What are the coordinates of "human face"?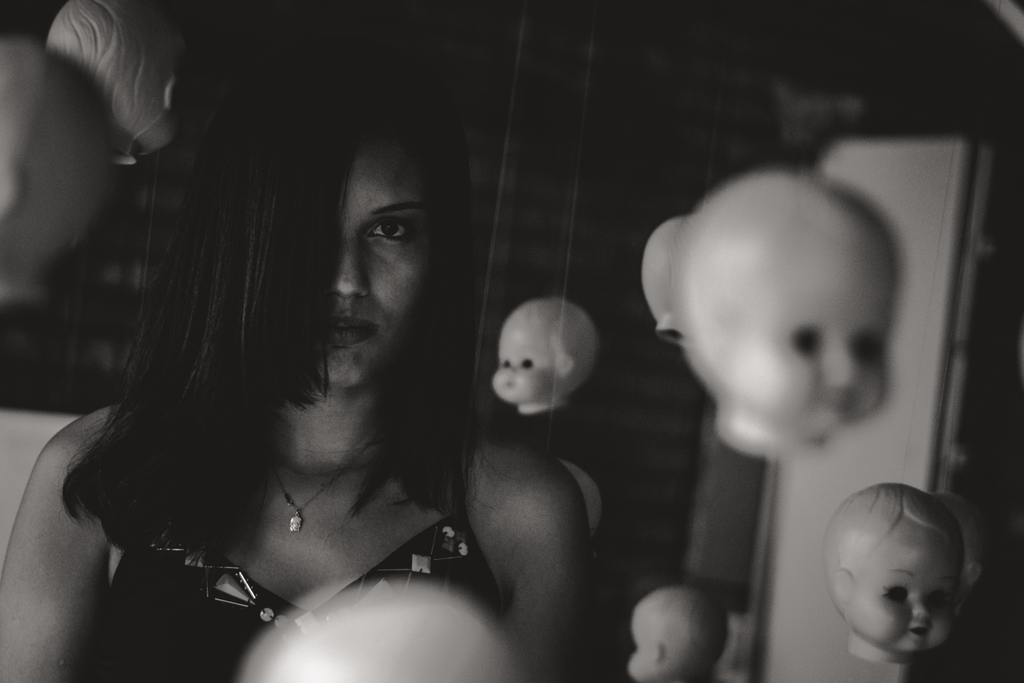
bbox=(628, 608, 655, 682).
